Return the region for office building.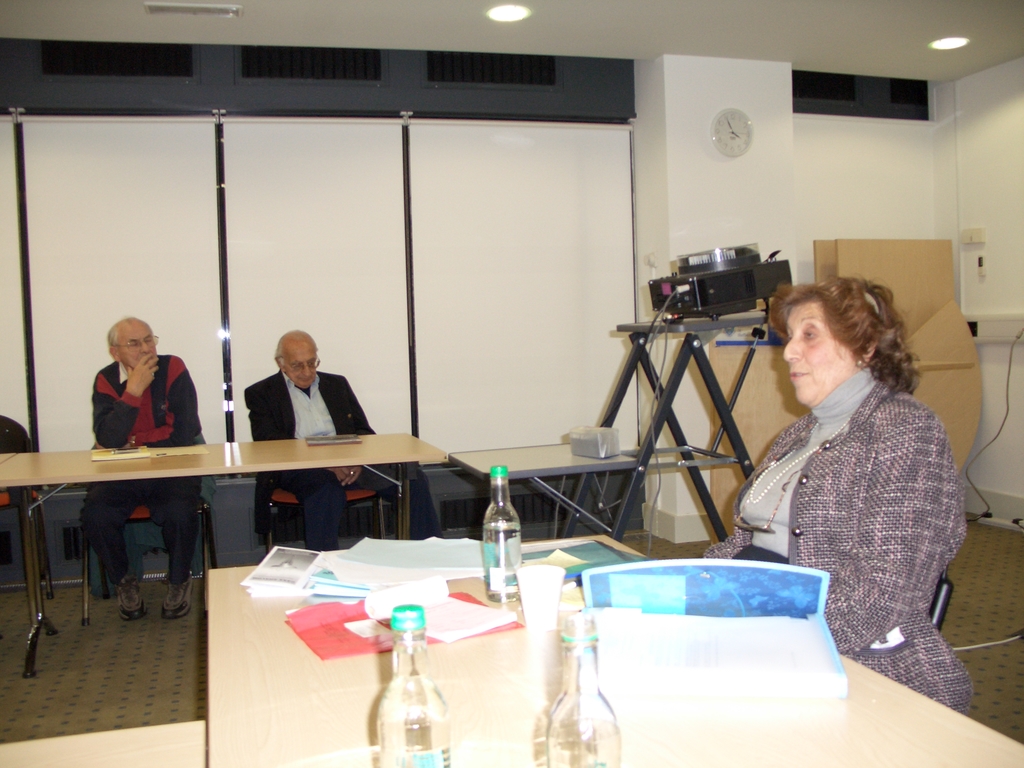
x1=36, y1=28, x2=922, y2=754.
